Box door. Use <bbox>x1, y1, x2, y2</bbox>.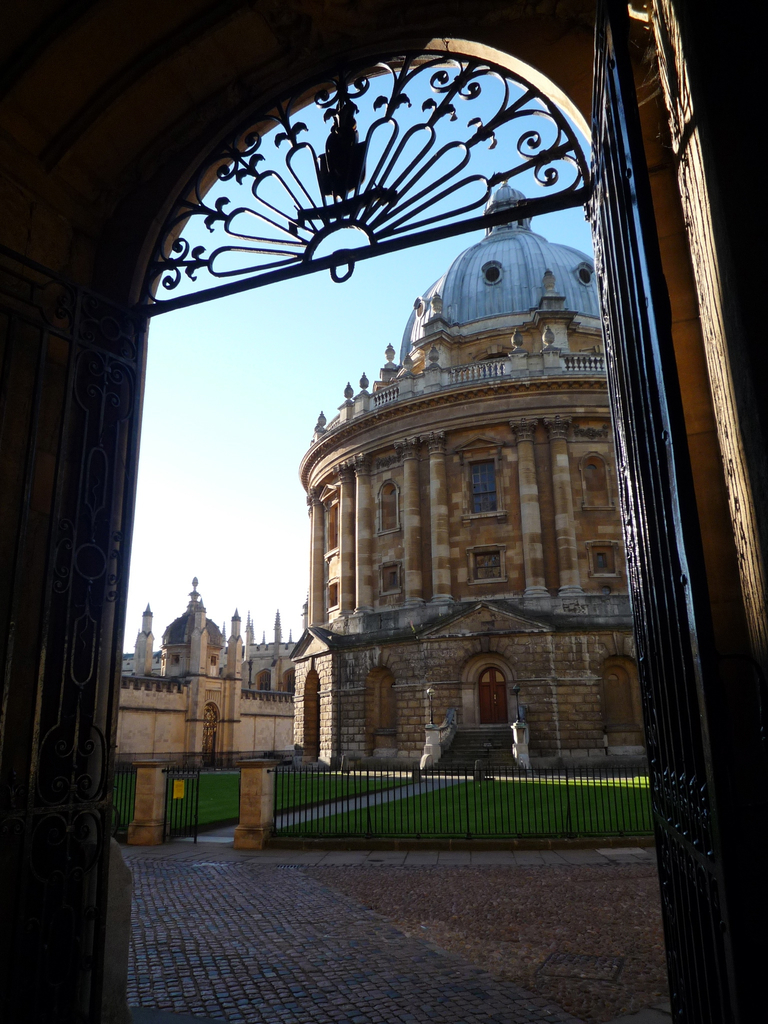
<bbox>479, 666, 506, 724</bbox>.
